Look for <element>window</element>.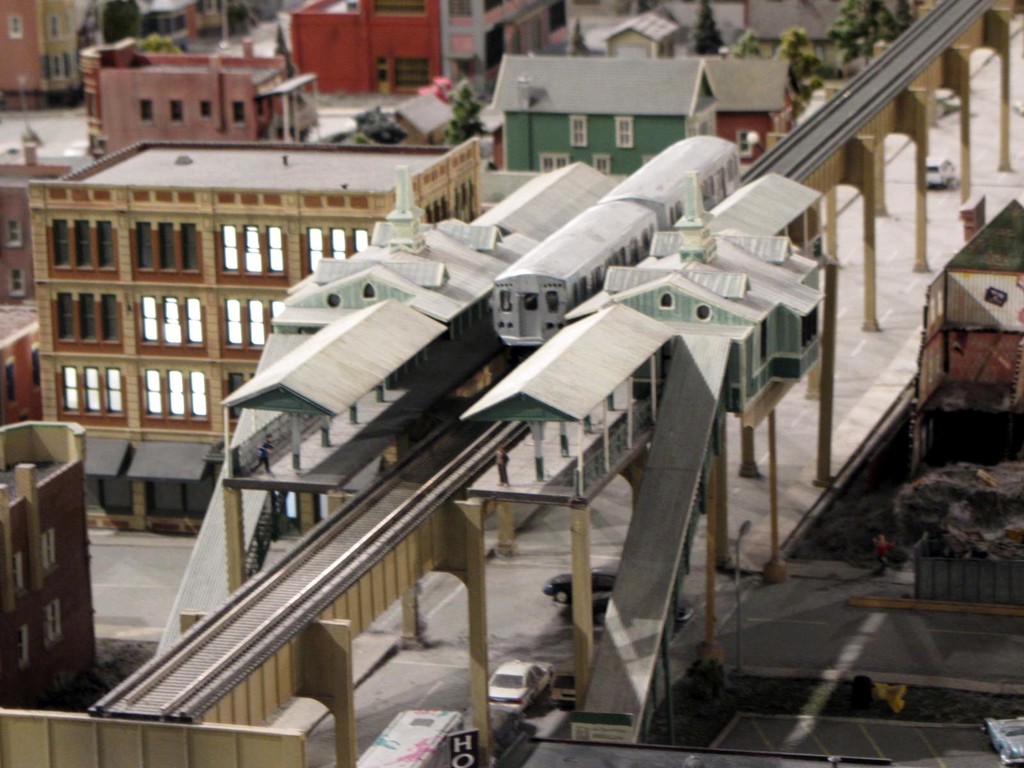
Found: bbox(266, 225, 287, 276).
